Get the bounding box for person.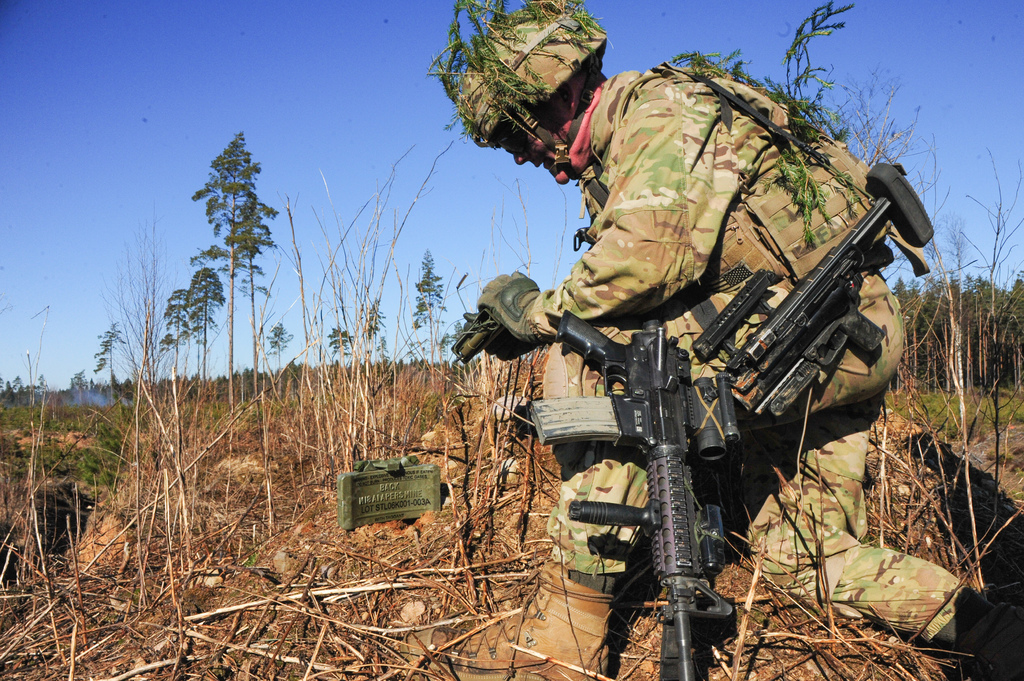
left=440, top=0, right=1023, bottom=680.
